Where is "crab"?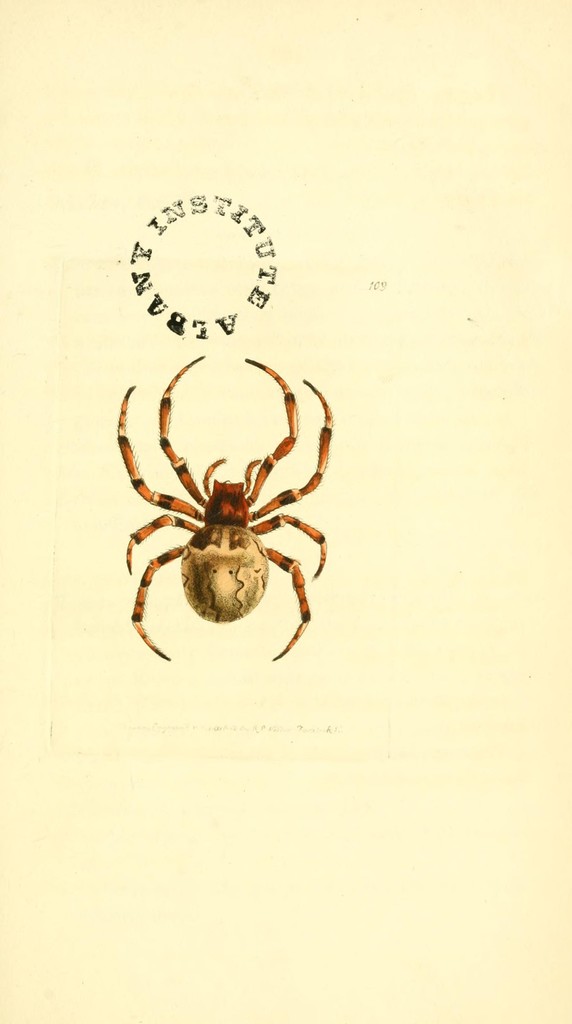
111, 353, 333, 668.
